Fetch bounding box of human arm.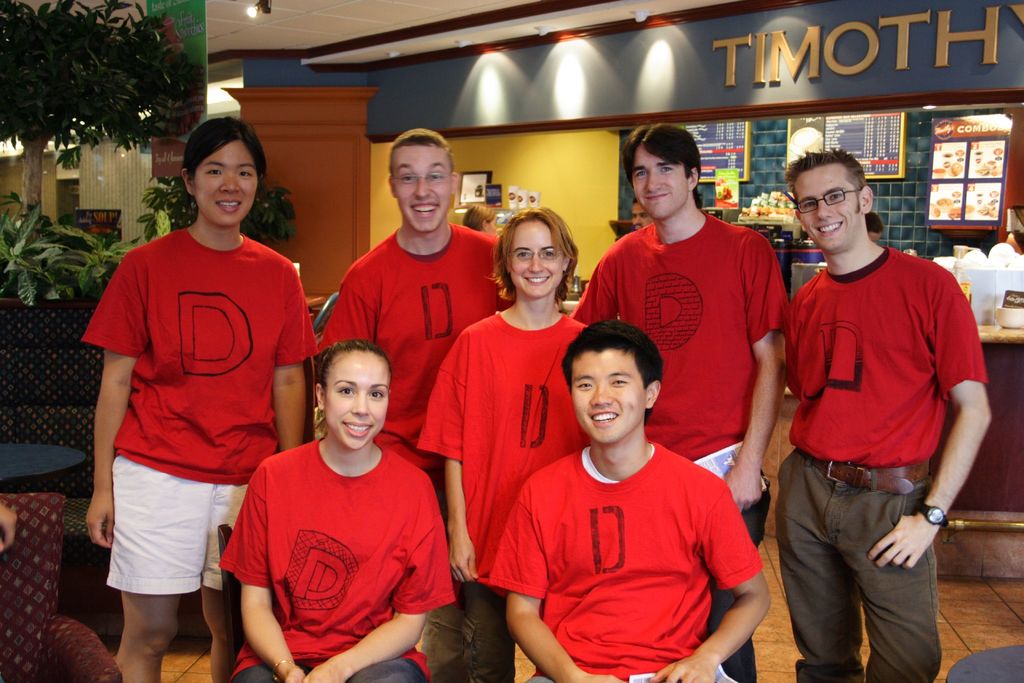
Bbox: rect(318, 268, 381, 358).
